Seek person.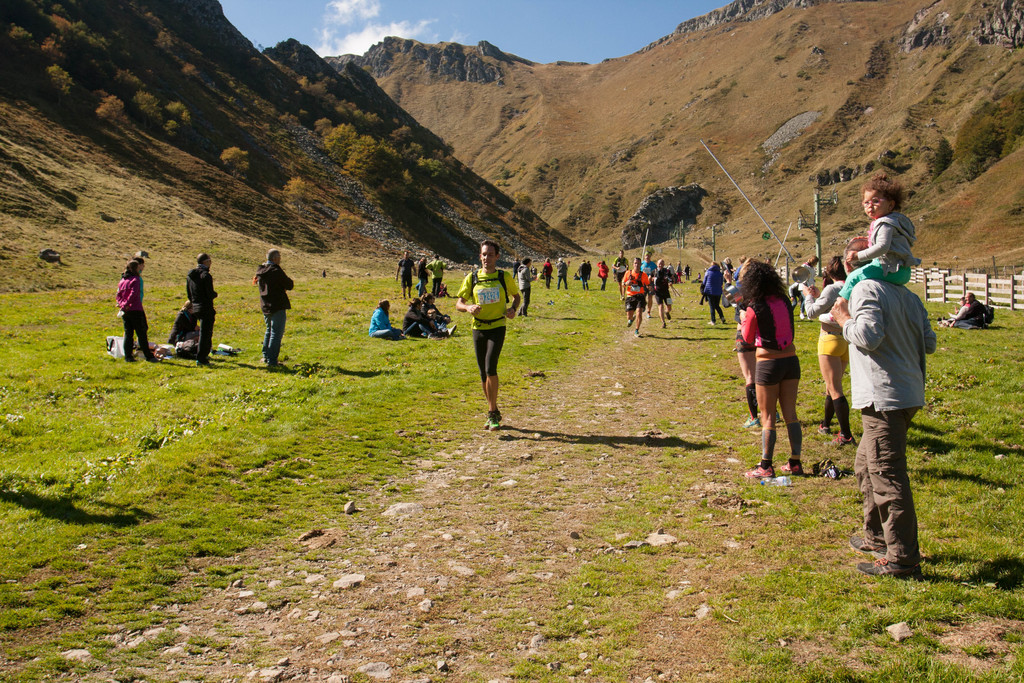
[left=165, top=304, right=204, bottom=349].
